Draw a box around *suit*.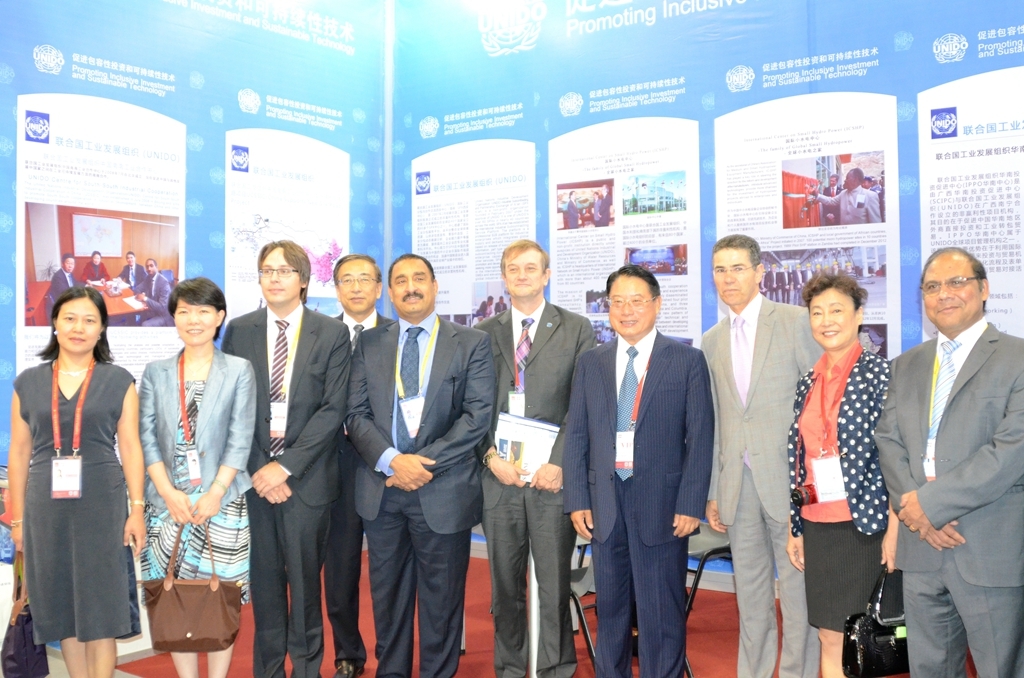
region(134, 267, 170, 319).
